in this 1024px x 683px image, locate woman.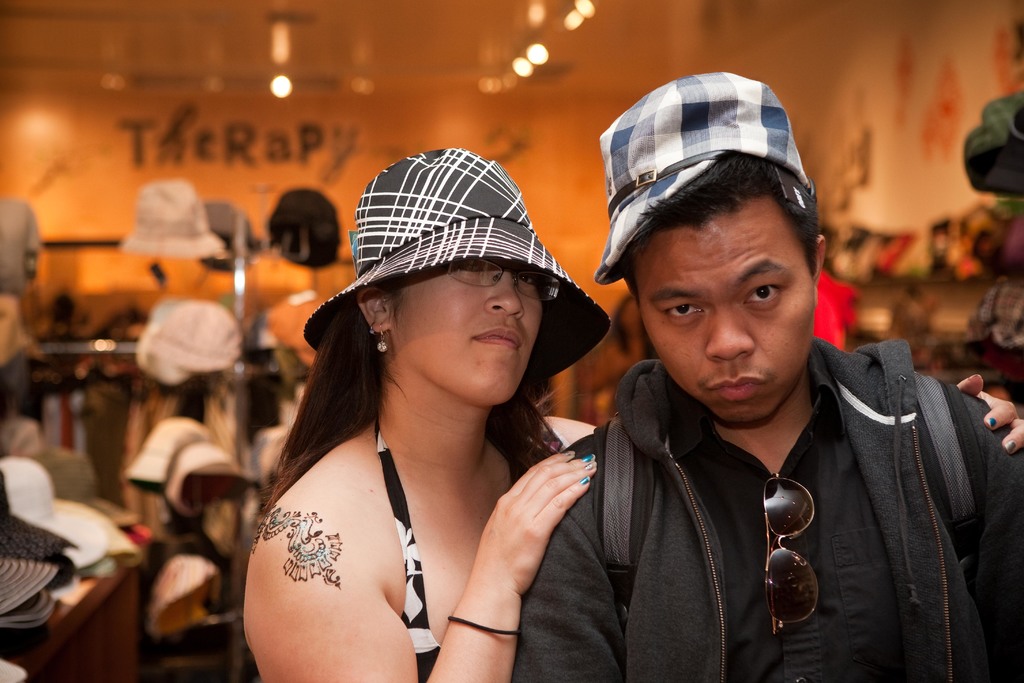
Bounding box: detection(376, 144, 876, 674).
